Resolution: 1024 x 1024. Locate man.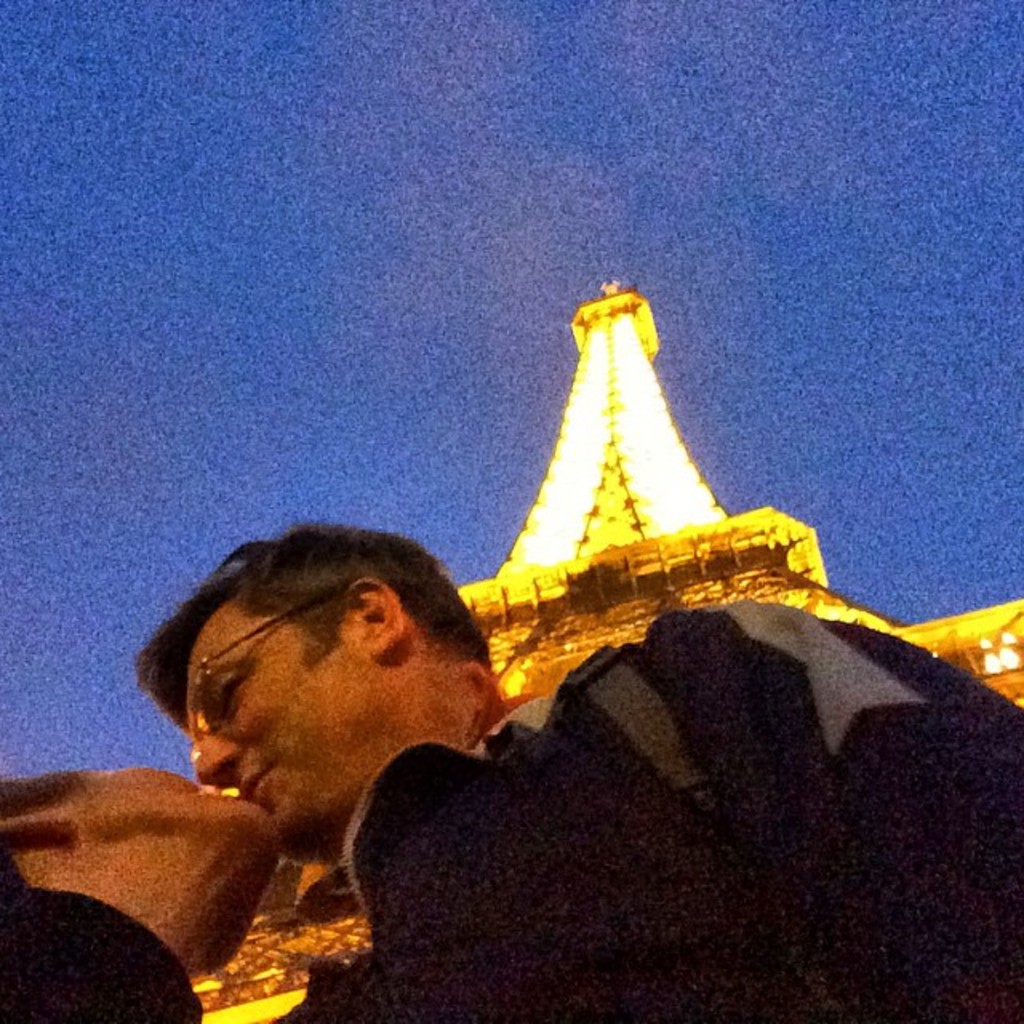
bbox=(144, 520, 1022, 1018).
